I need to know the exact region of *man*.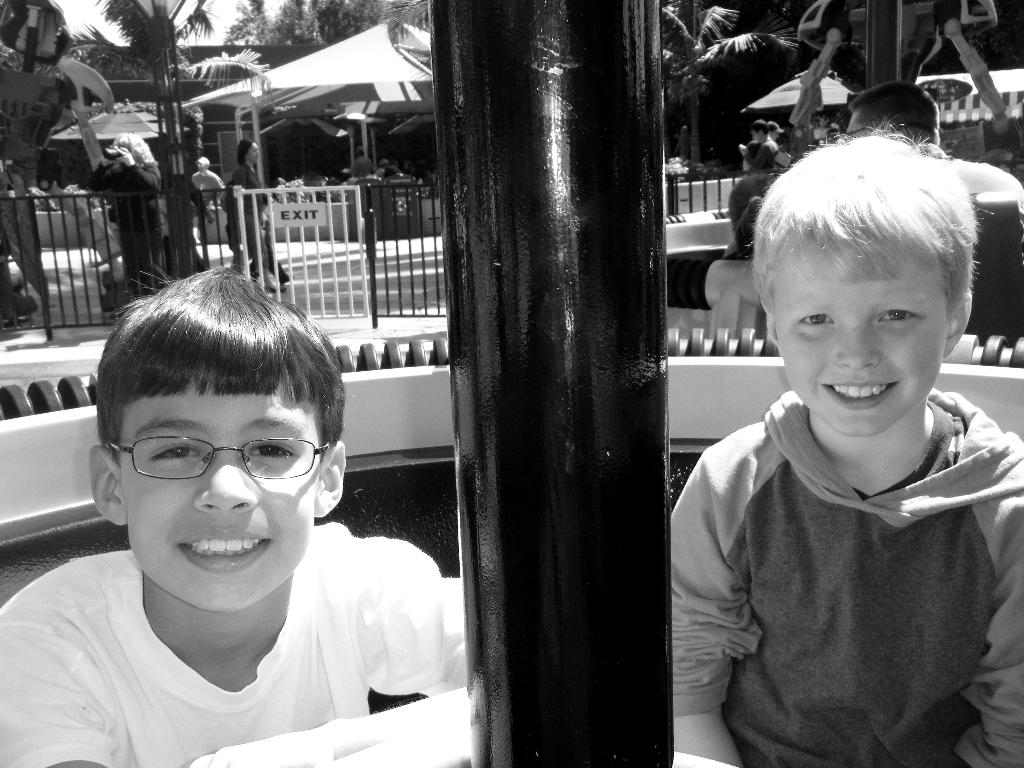
Region: detection(351, 146, 374, 175).
